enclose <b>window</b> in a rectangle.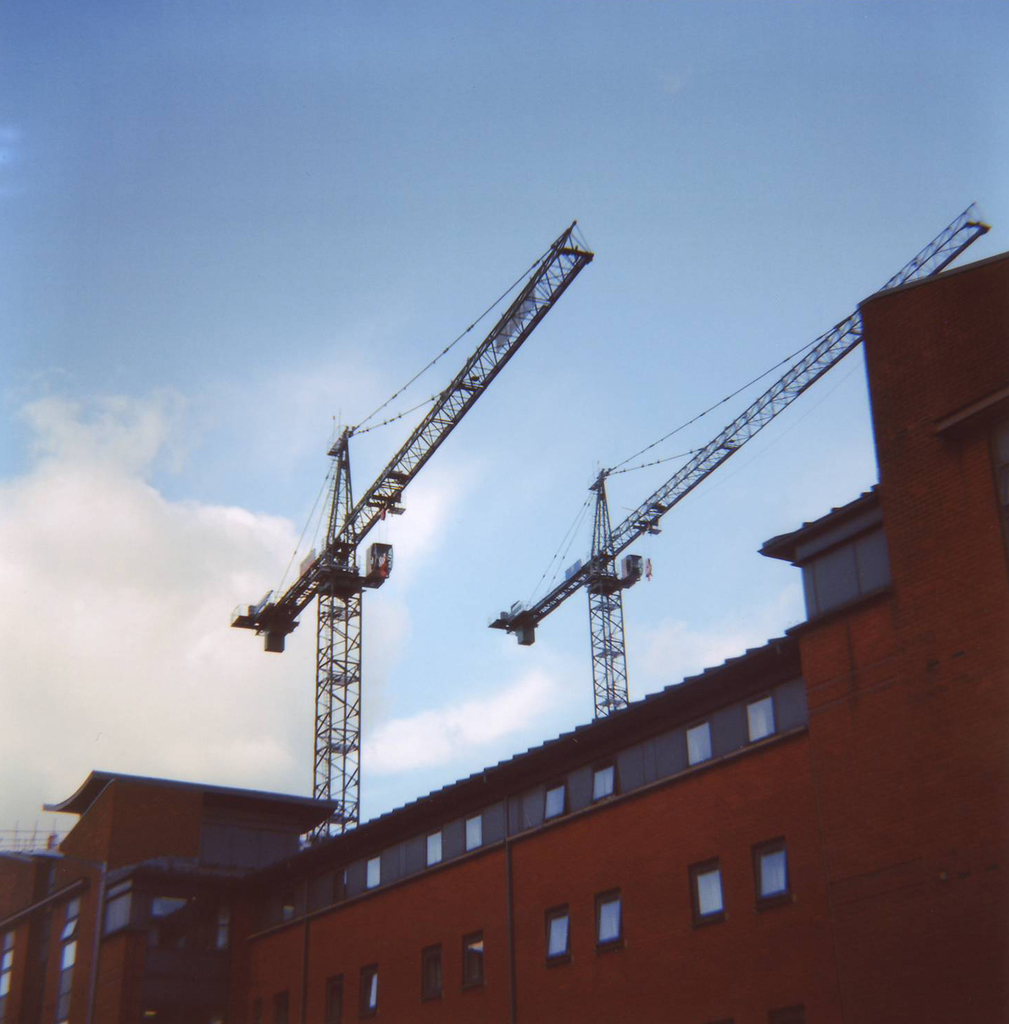
732, 699, 779, 748.
